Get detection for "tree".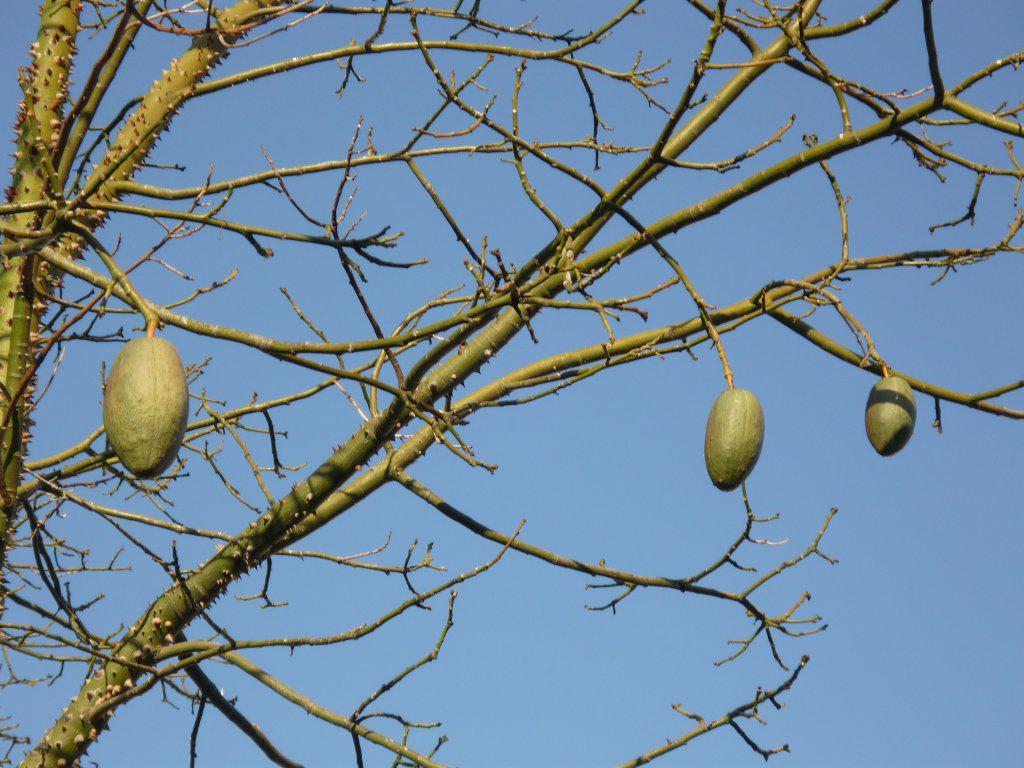
Detection: 0/0/1023/767.
